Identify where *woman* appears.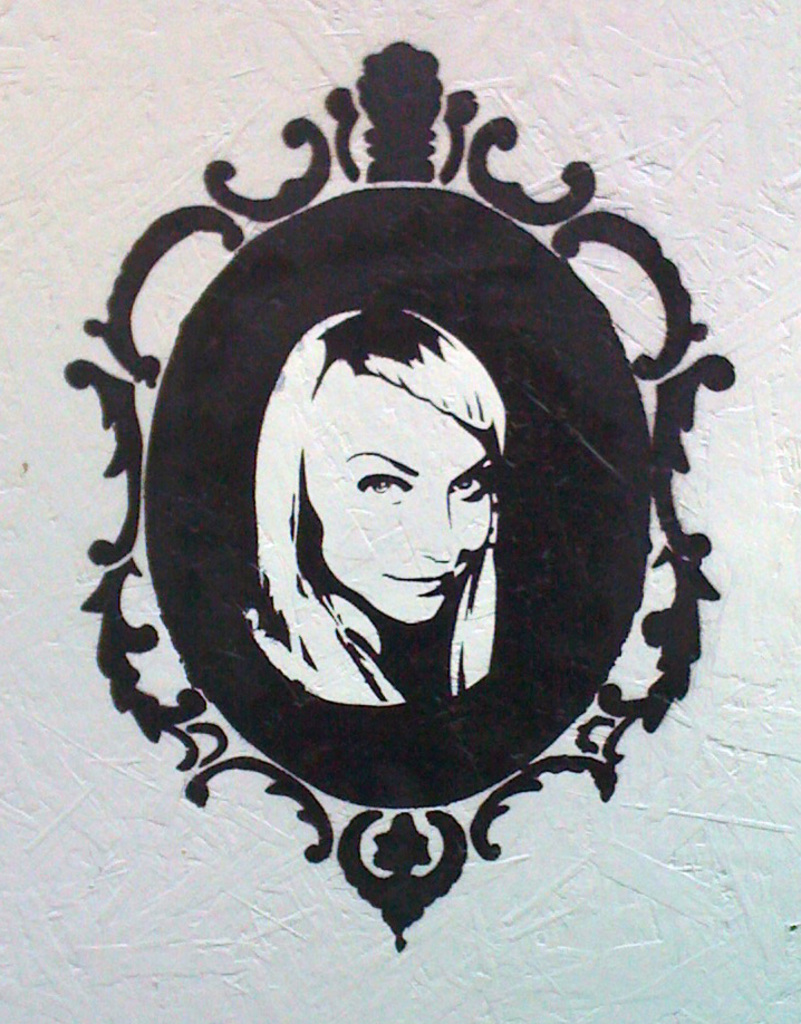
Appears at box(247, 310, 508, 705).
